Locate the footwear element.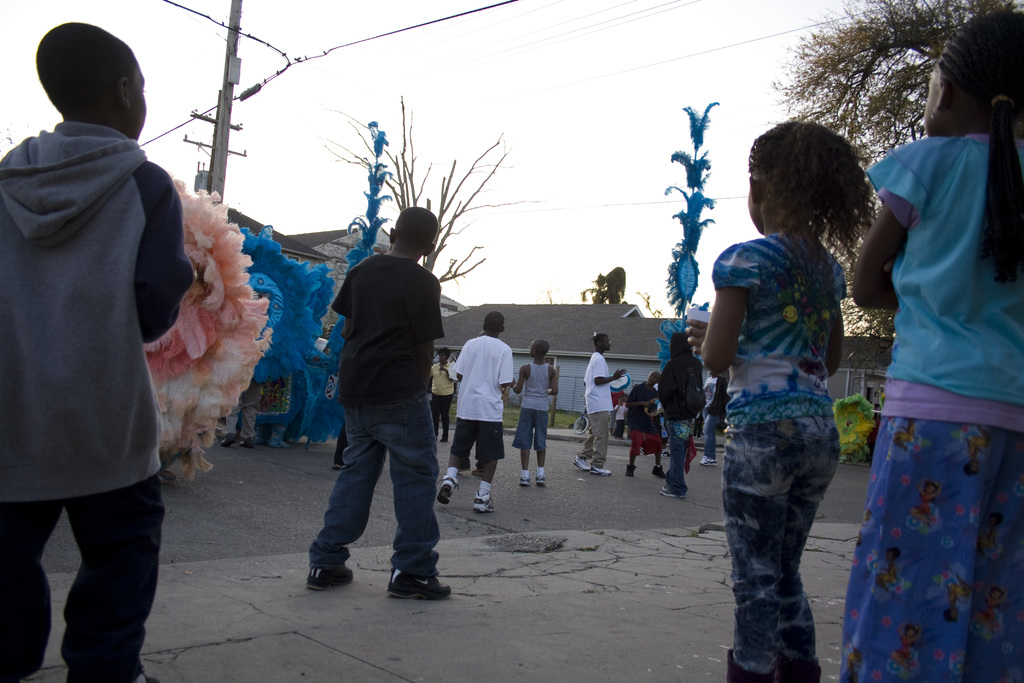
Element bbox: (650,463,664,477).
